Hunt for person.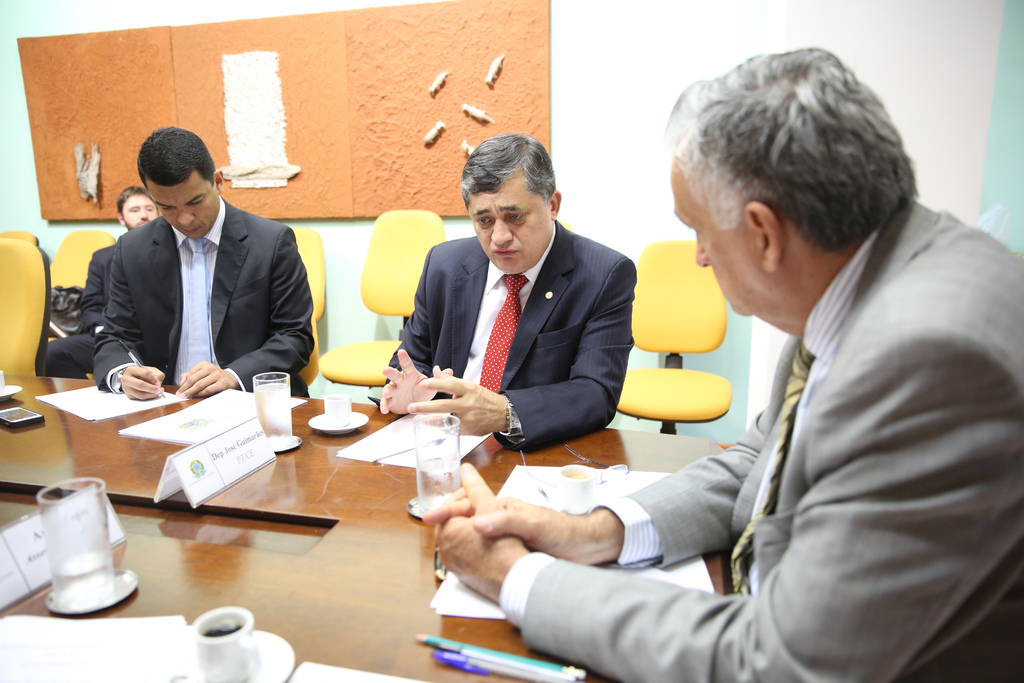
Hunted down at [x1=416, y1=47, x2=1023, y2=682].
